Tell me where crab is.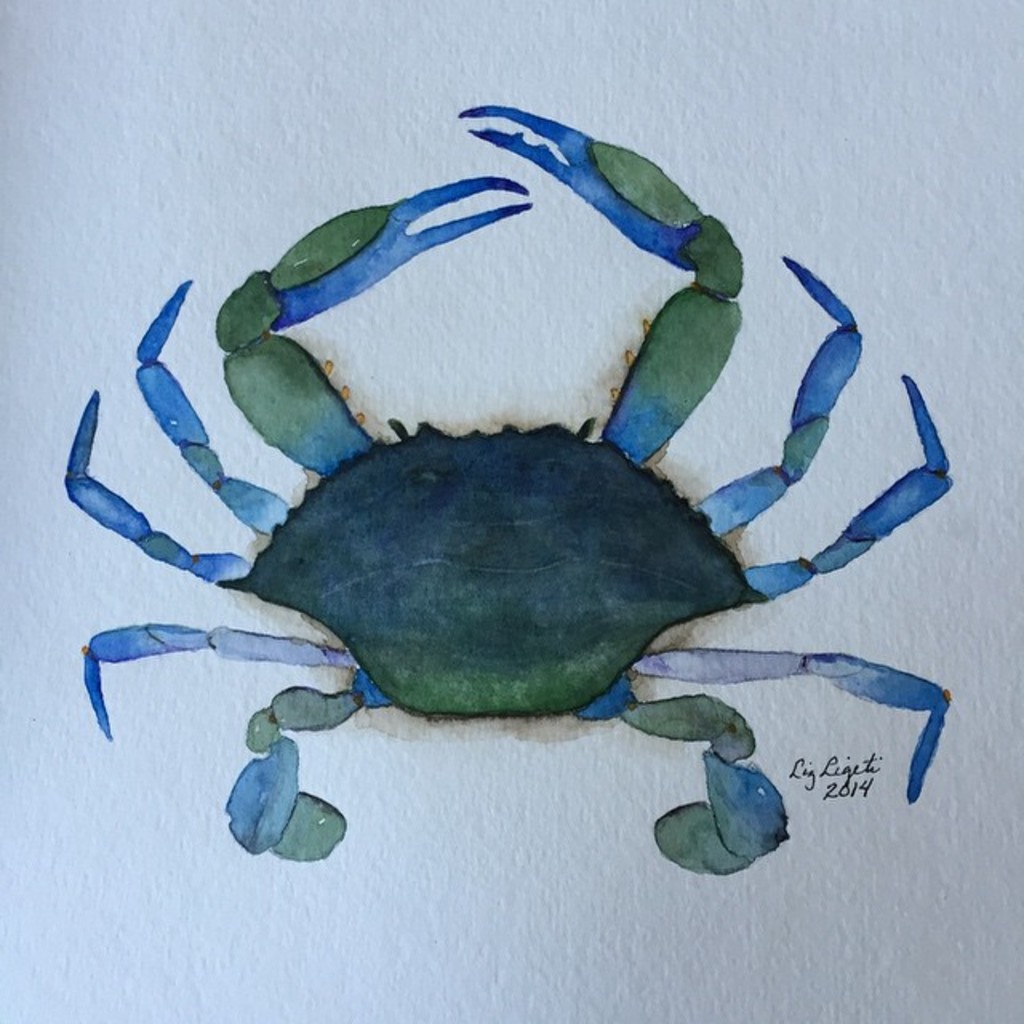
crab is at x1=61 y1=99 x2=971 y2=875.
